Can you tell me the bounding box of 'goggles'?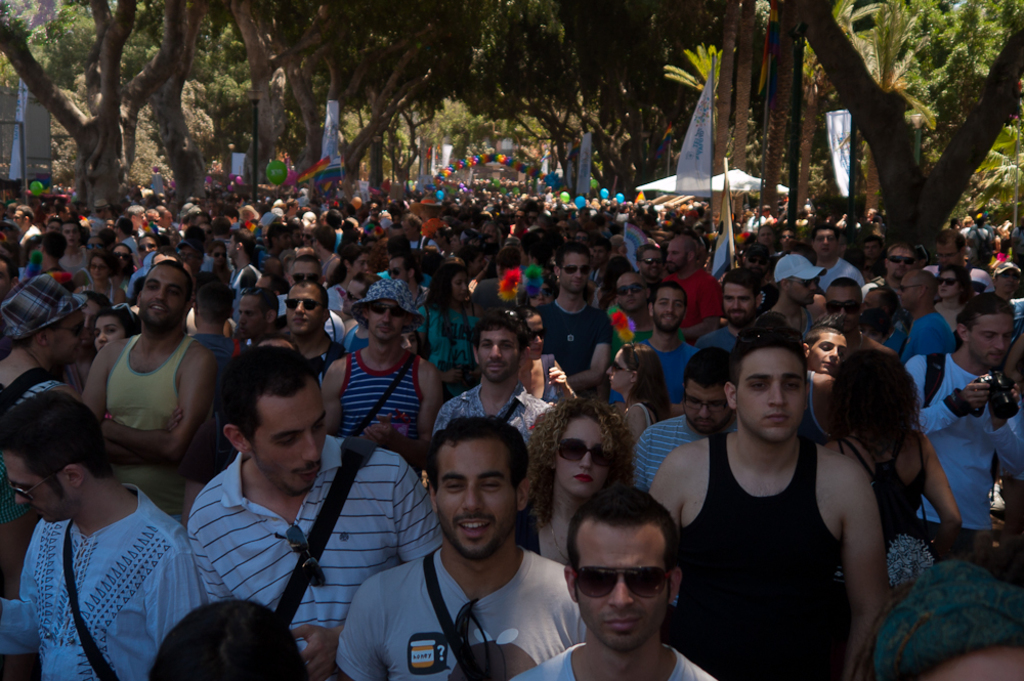
crop(892, 284, 922, 296).
